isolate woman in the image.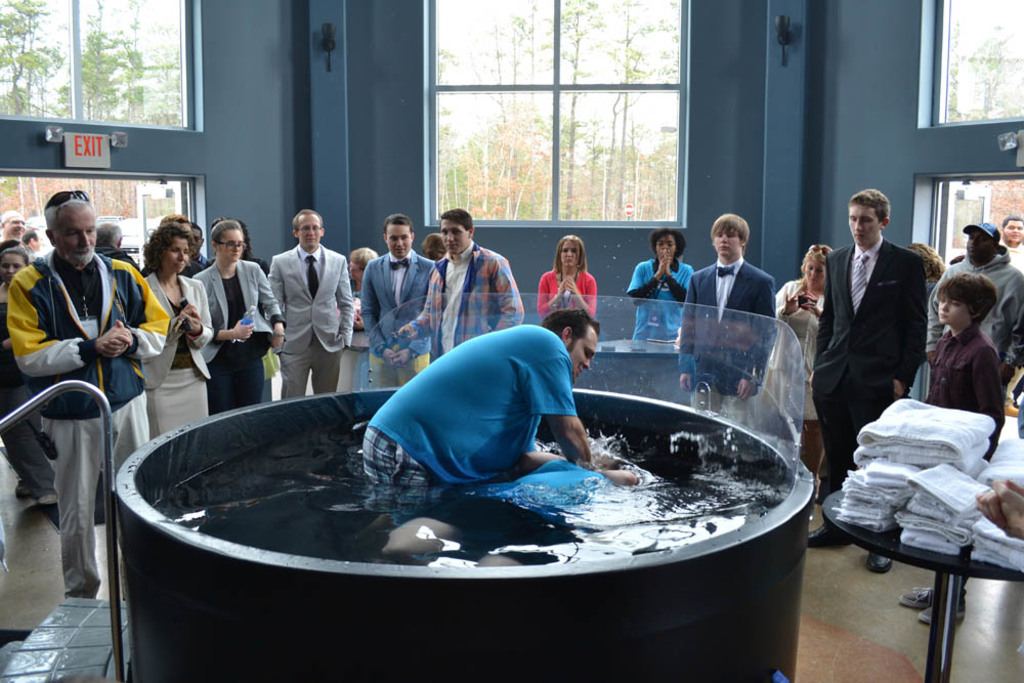
Isolated region: l=0, t=246, r=33, b=498.
